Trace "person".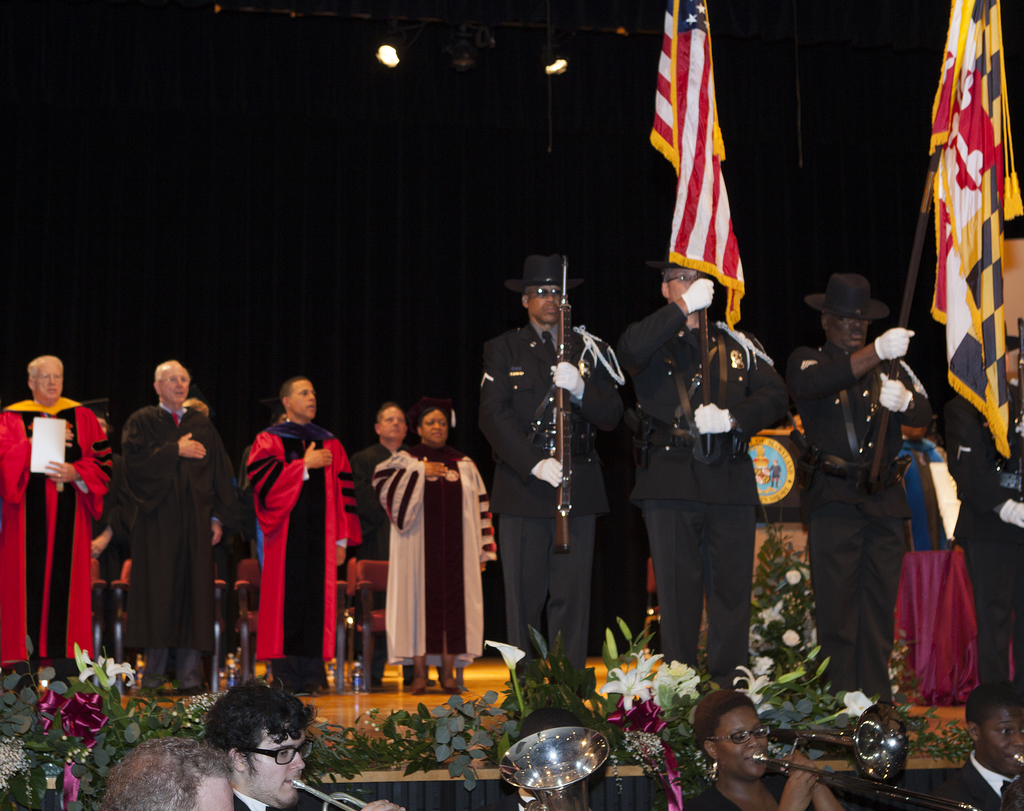
Traced to left=785, top=270, right=939, bottom=704.
